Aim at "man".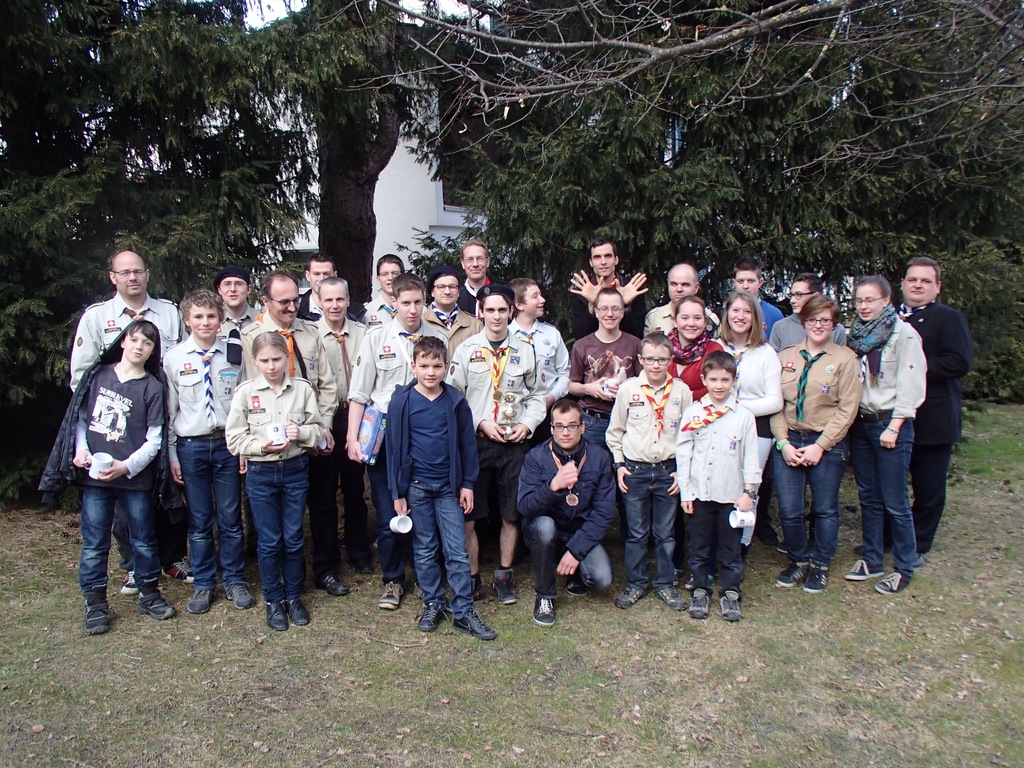
Aimed at (x1=241, y1=269, x2=346, y2=595).
